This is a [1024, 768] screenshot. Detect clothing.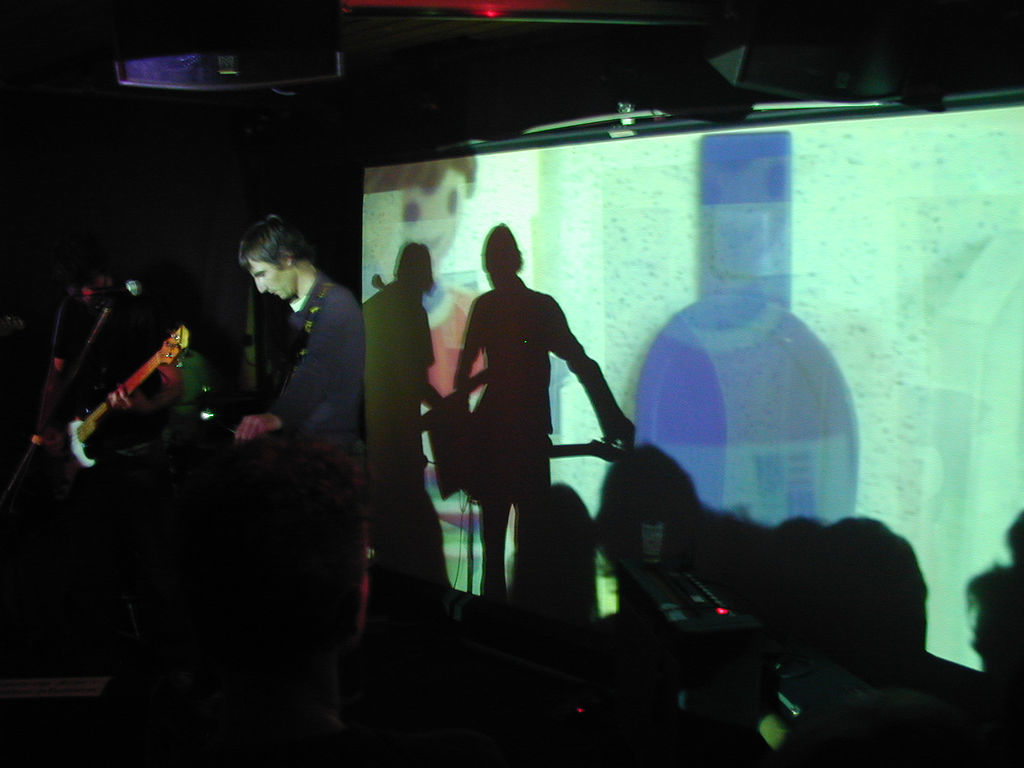
[274, 271, 378, 746].
